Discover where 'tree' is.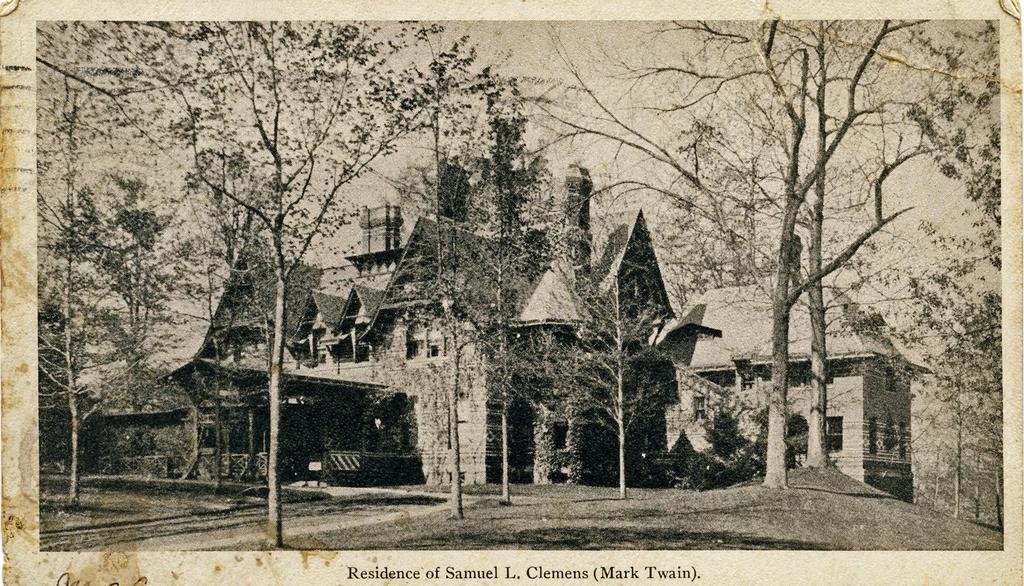
Discovered at 498:3:975:523.
